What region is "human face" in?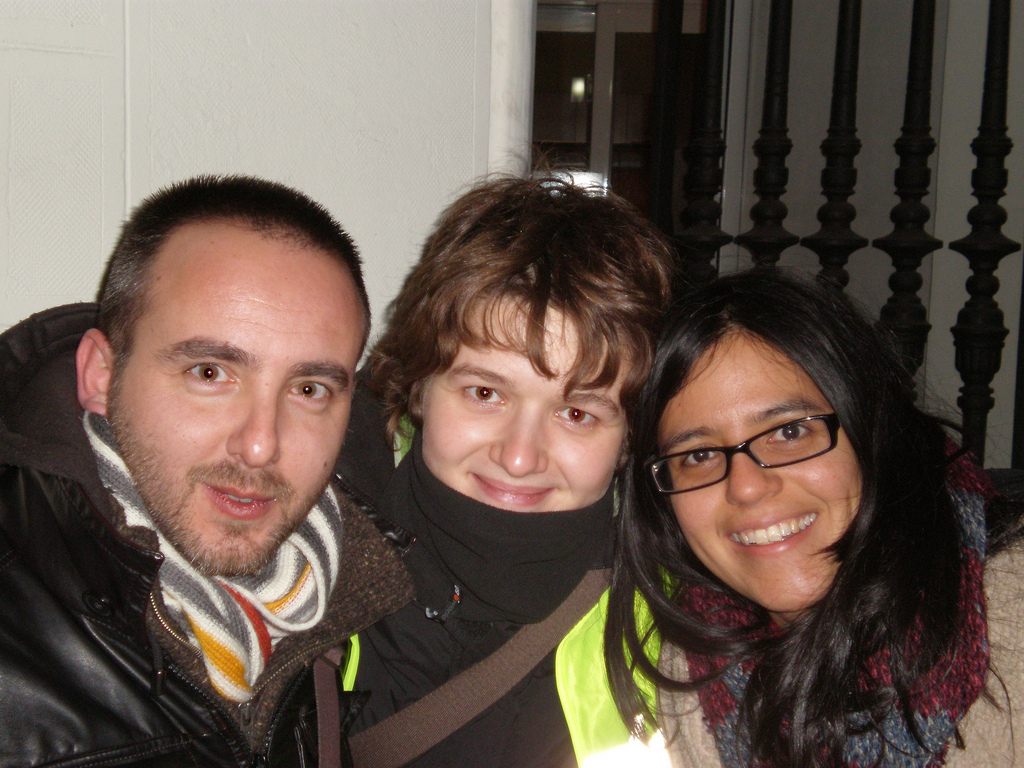
<bbox>659, 329, 867, 614</bbox>.
